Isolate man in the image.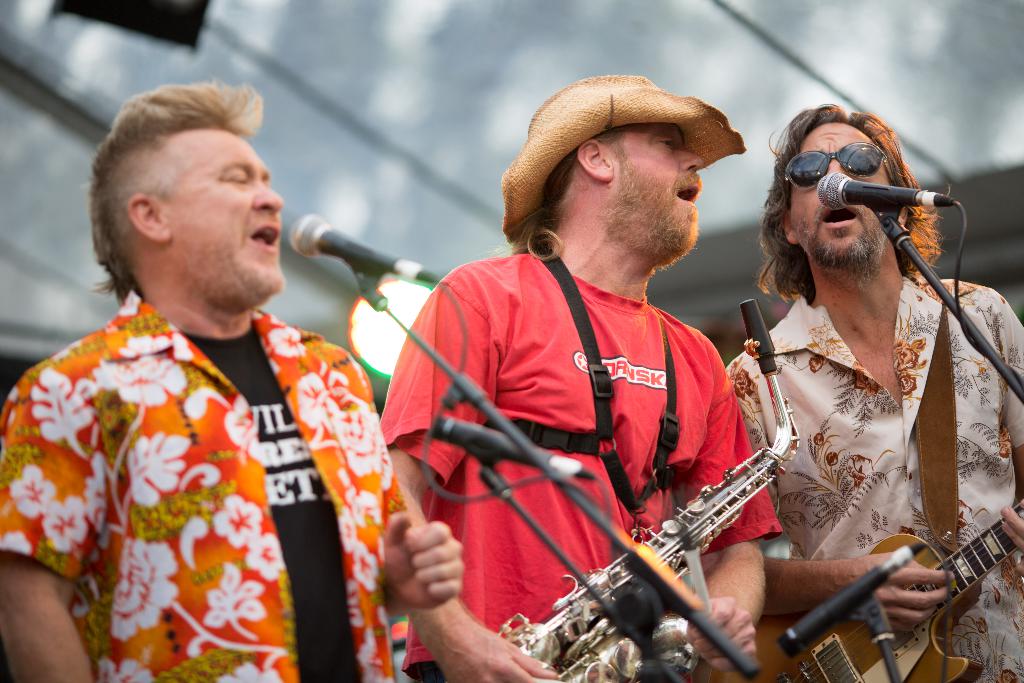
Isolated region: detection(373, 71, 789, 682).
